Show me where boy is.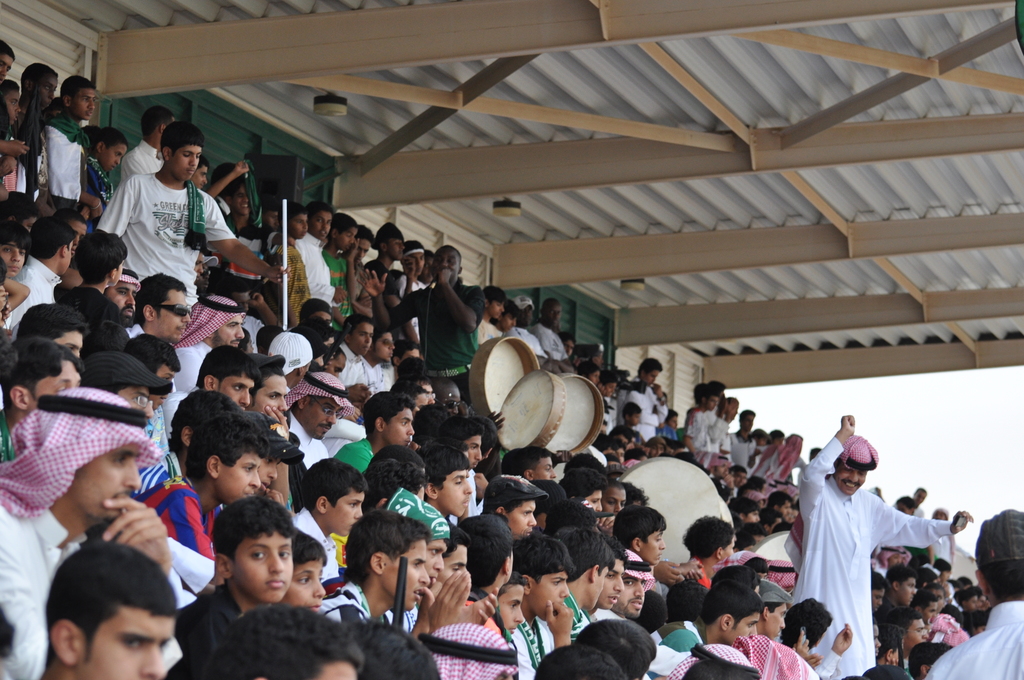
boy is at {"left": 507, "top": 527, "right": 577, "bottom": 679}.
